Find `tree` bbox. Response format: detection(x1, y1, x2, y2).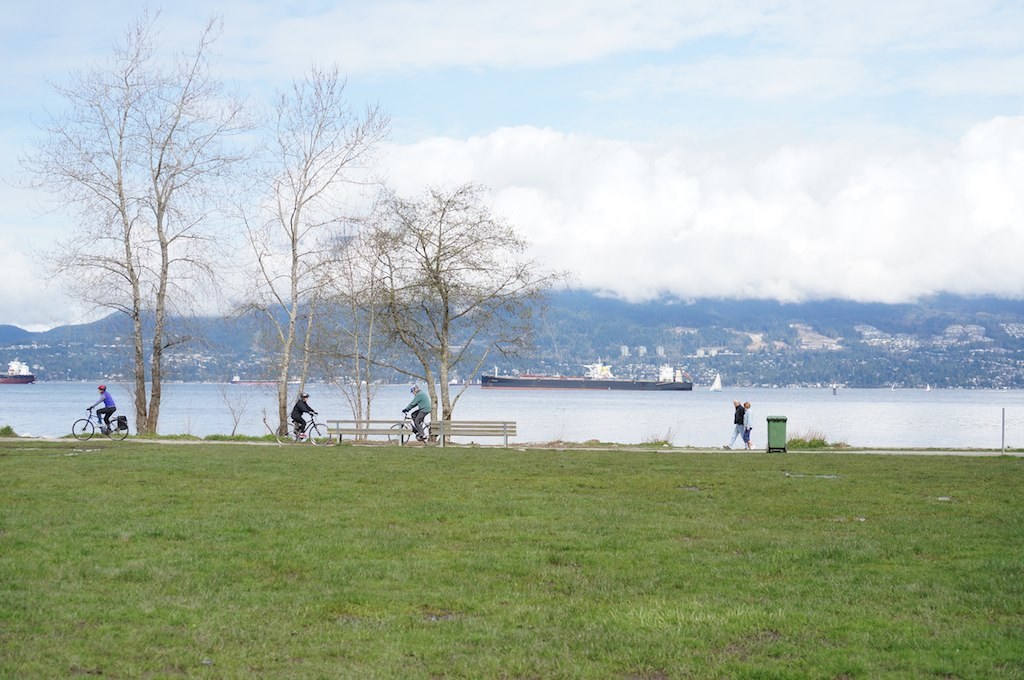
detection(43, 36, 254, 452).
